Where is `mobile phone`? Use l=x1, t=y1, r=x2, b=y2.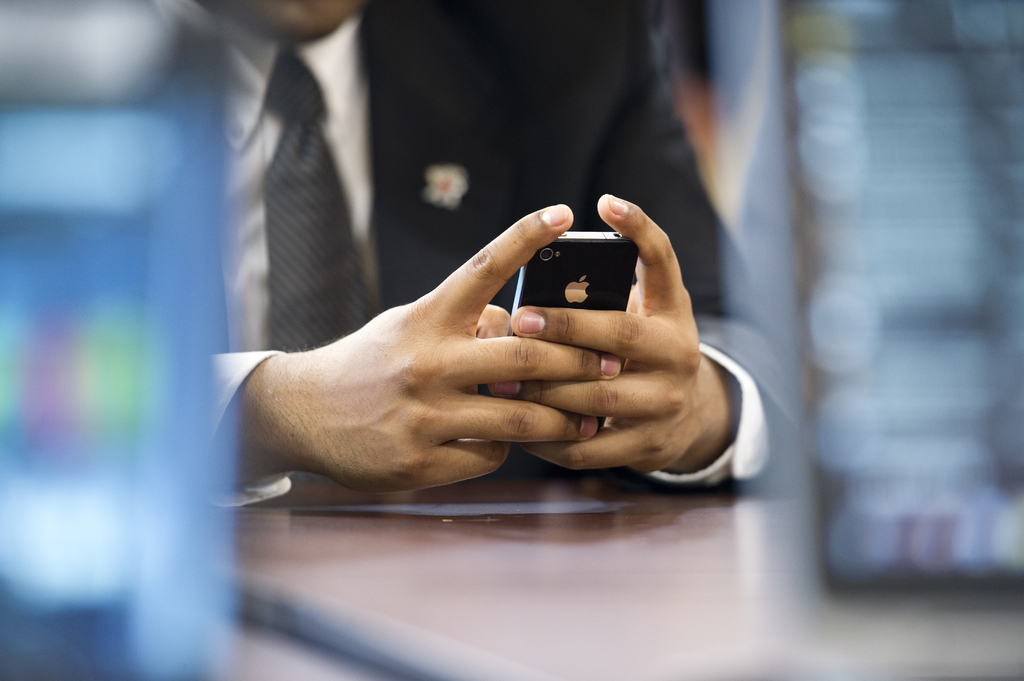
l=516, t=233, r=643, b=432.
